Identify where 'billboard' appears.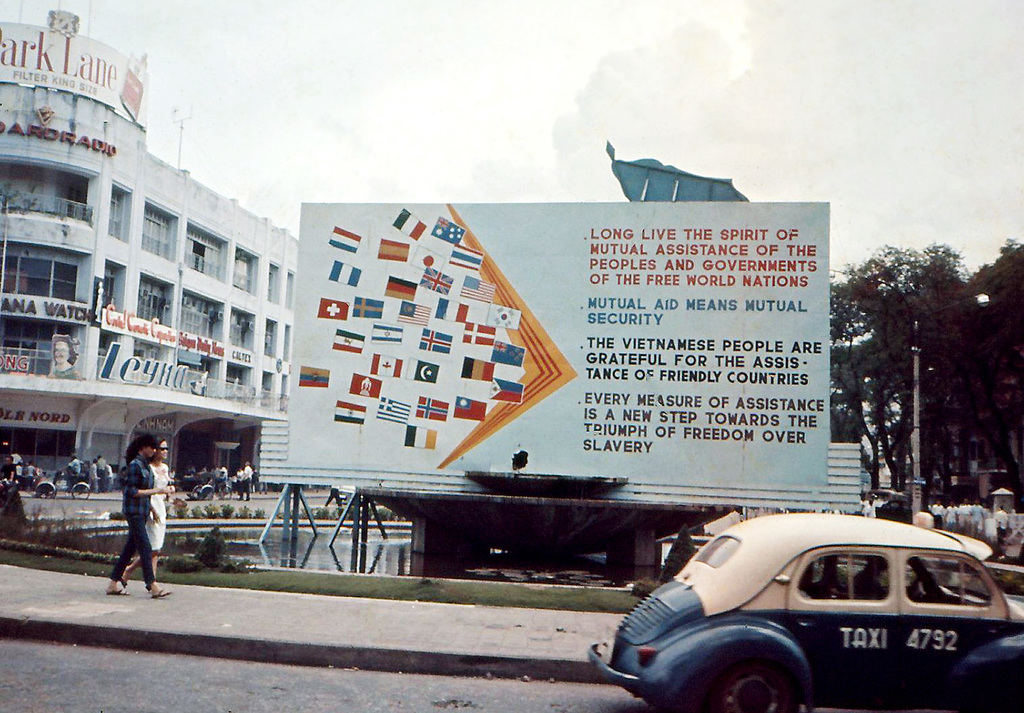
Appears at bbox=[252, 191, 837, 536].
